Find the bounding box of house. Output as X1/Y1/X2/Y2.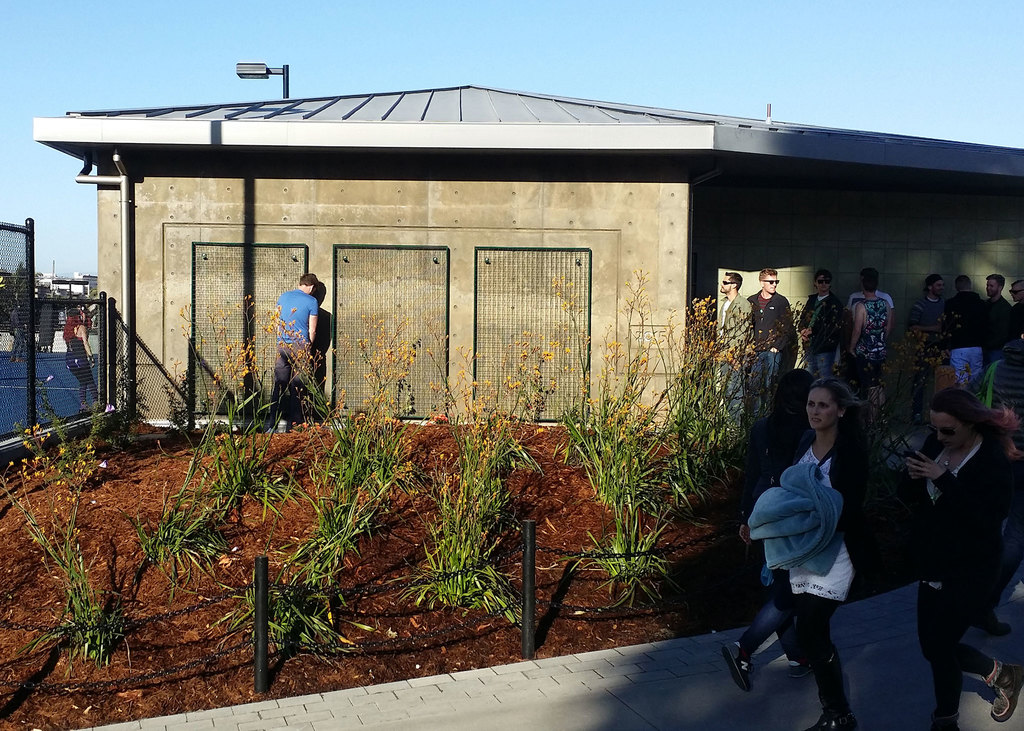
68/79/1023/483.
